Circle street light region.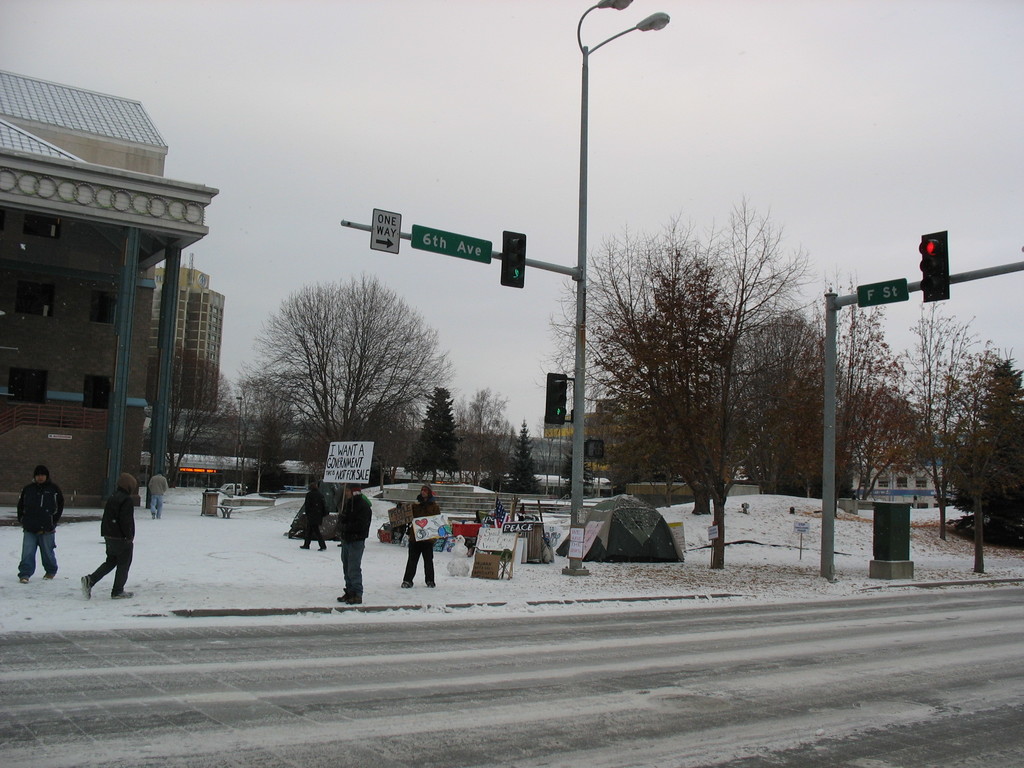
Region: {"left": 407, "top": 413, "right": 415, "bottom": 431}.
